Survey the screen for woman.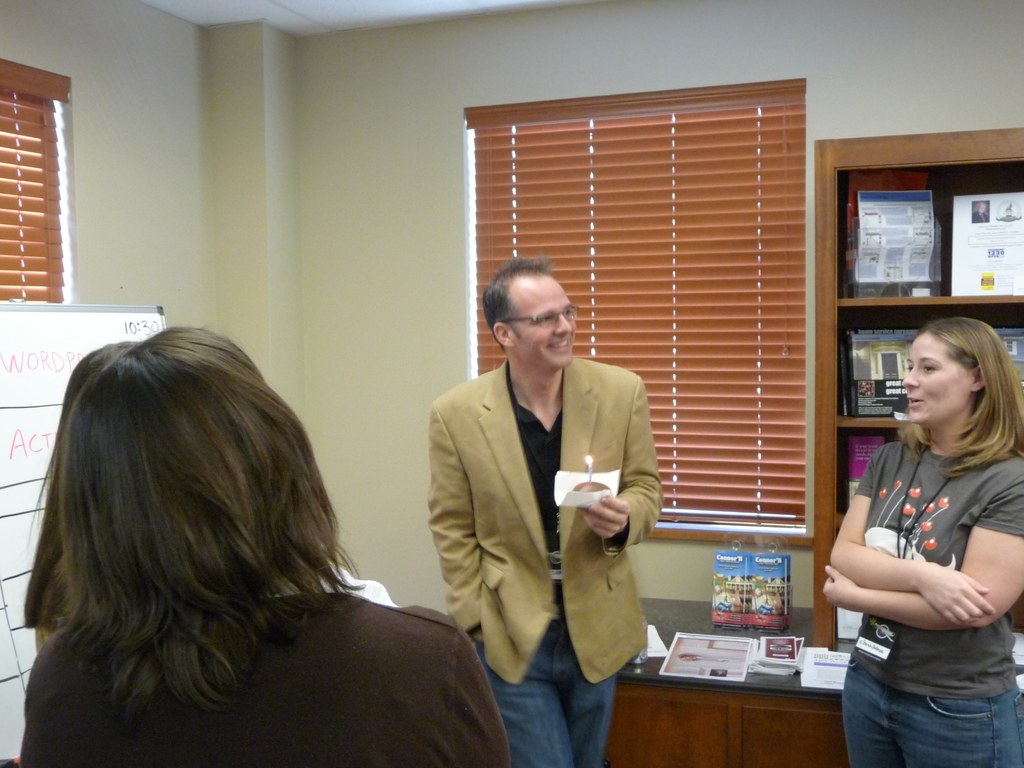
Survey found: [22, 326, 510, 767].
